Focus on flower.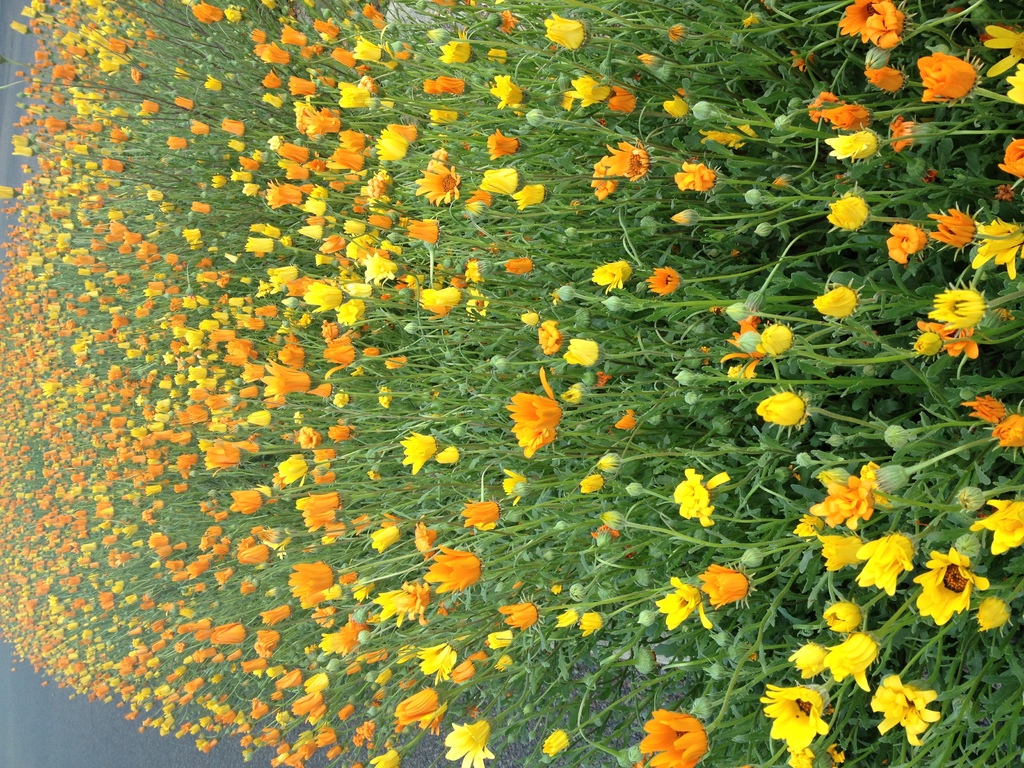
Focused at {"left": 242, "top": 184, "right": 266, "bottom": 198}.
